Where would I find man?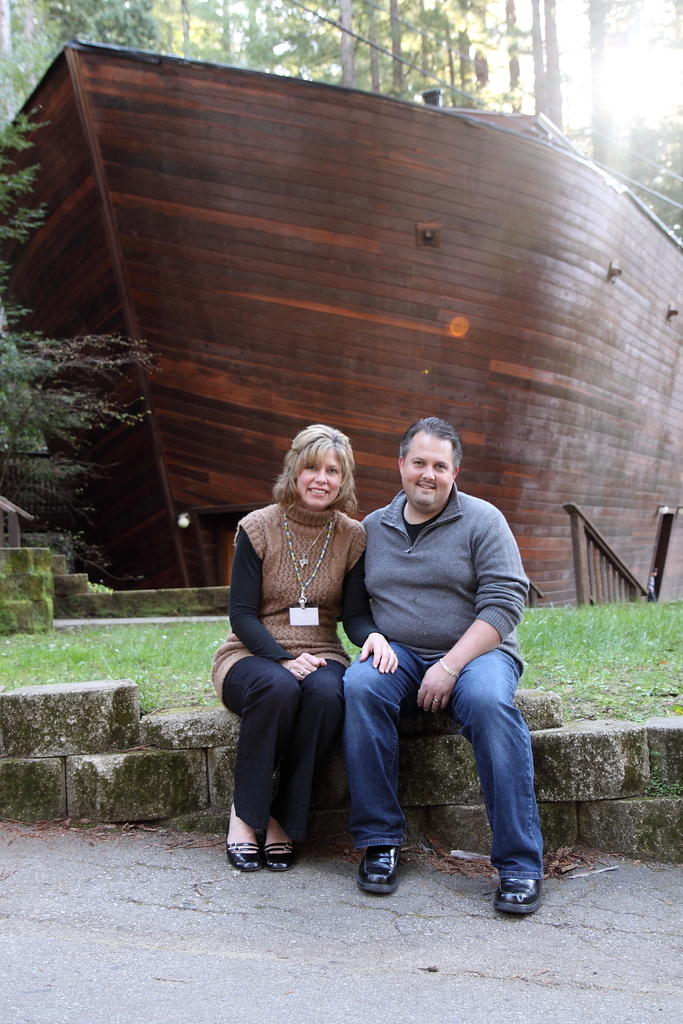
At BBox(322, 408, 545, 886).
